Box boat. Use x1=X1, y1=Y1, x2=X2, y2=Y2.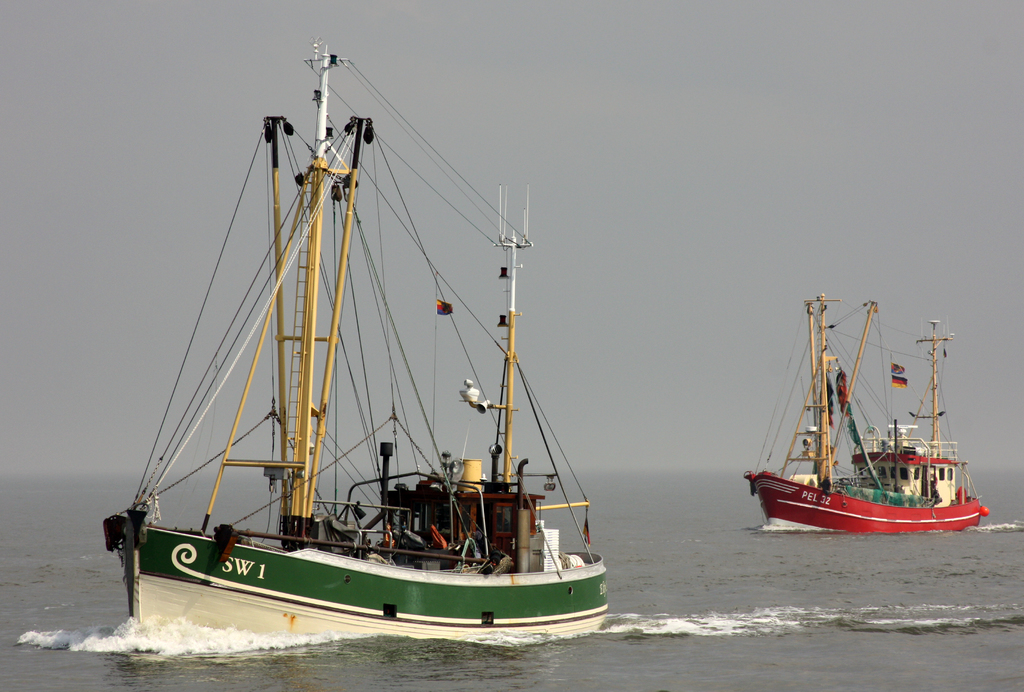
x1=745, y1=292, x2=988, y2=538.
